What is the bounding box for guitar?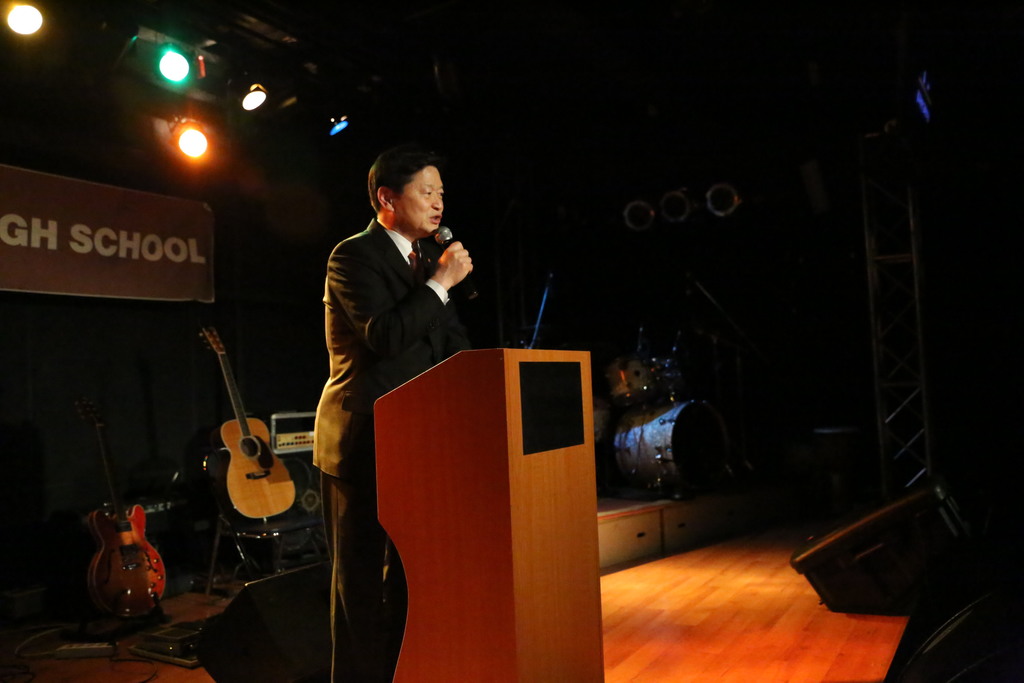
(86,495,173,621).
